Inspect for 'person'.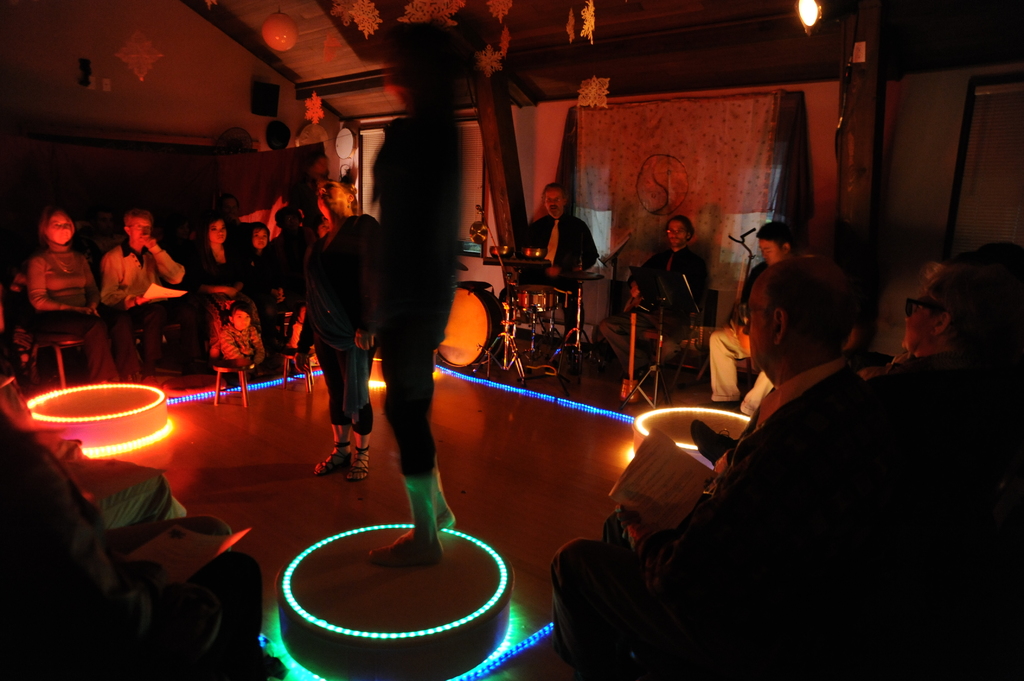
Inspection: [366, 40, 463, 568].
